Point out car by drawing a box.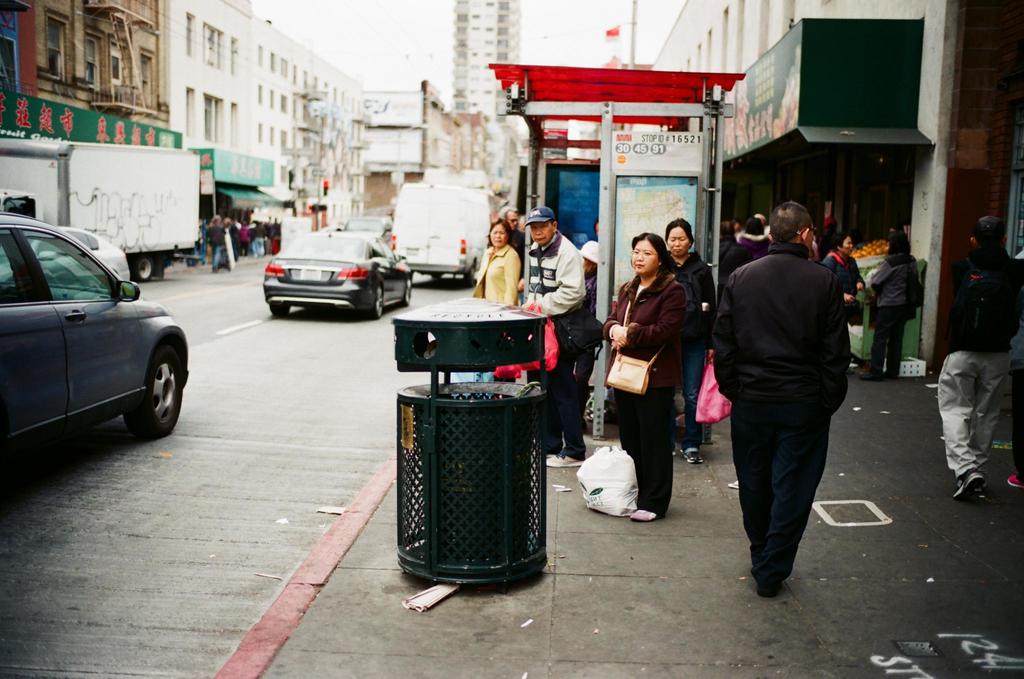
345, 215, 392, 243.
